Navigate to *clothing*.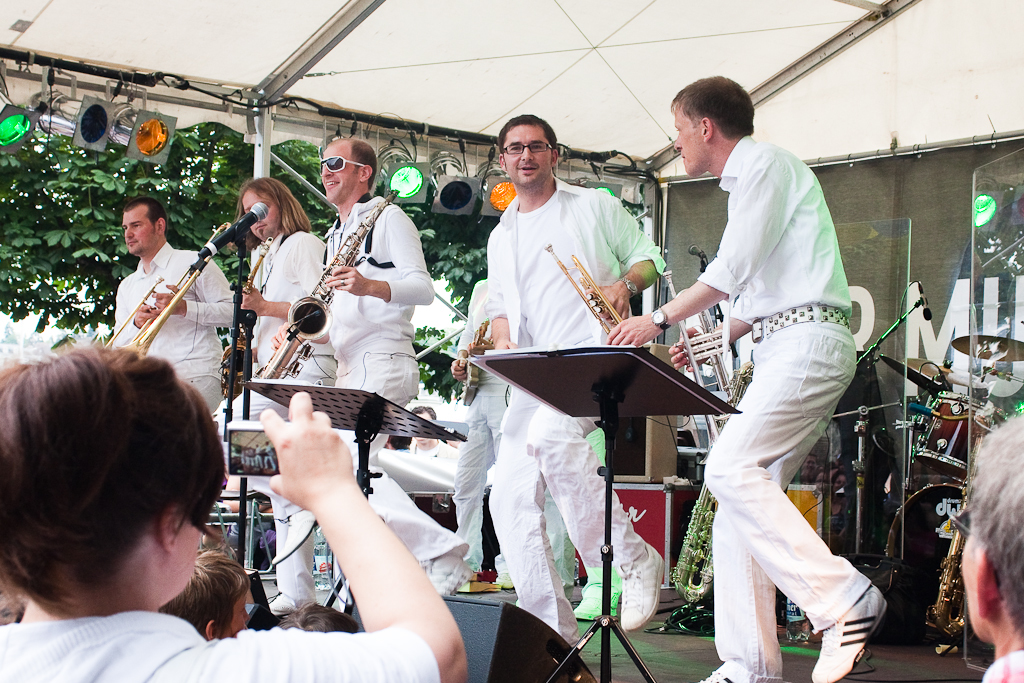
Navigation target: pyautogui.locateOnScreen(504, 379, 669, 662).
